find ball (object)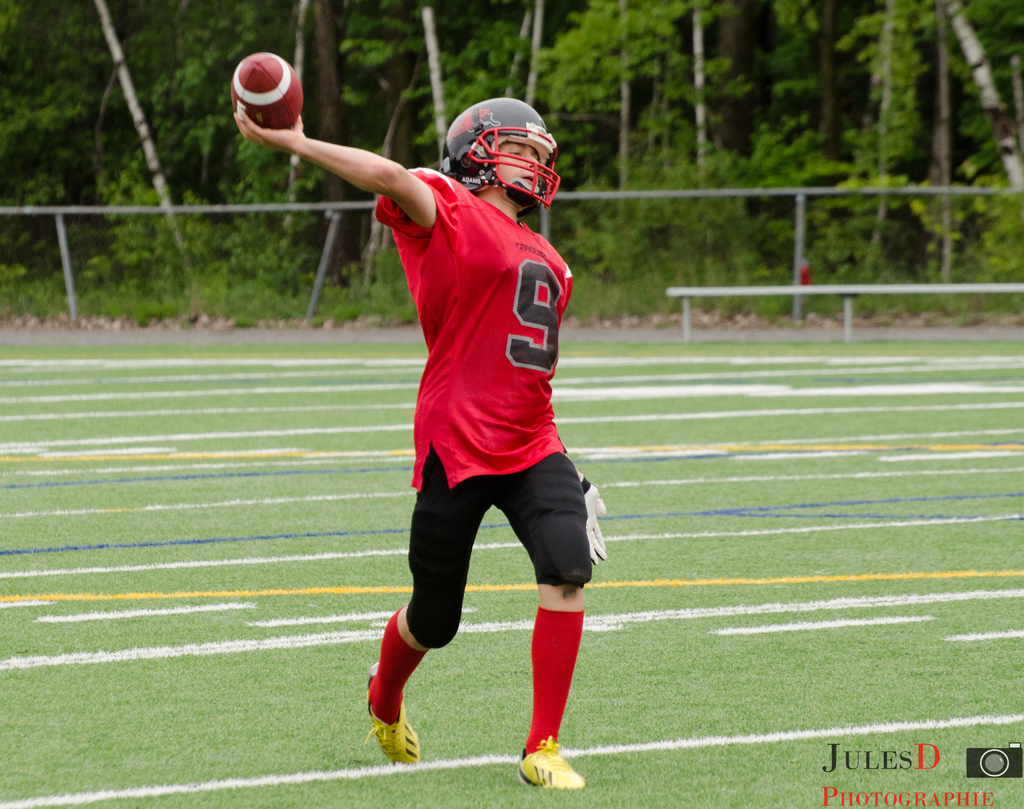
select_region(231, 53, 300, 127)
